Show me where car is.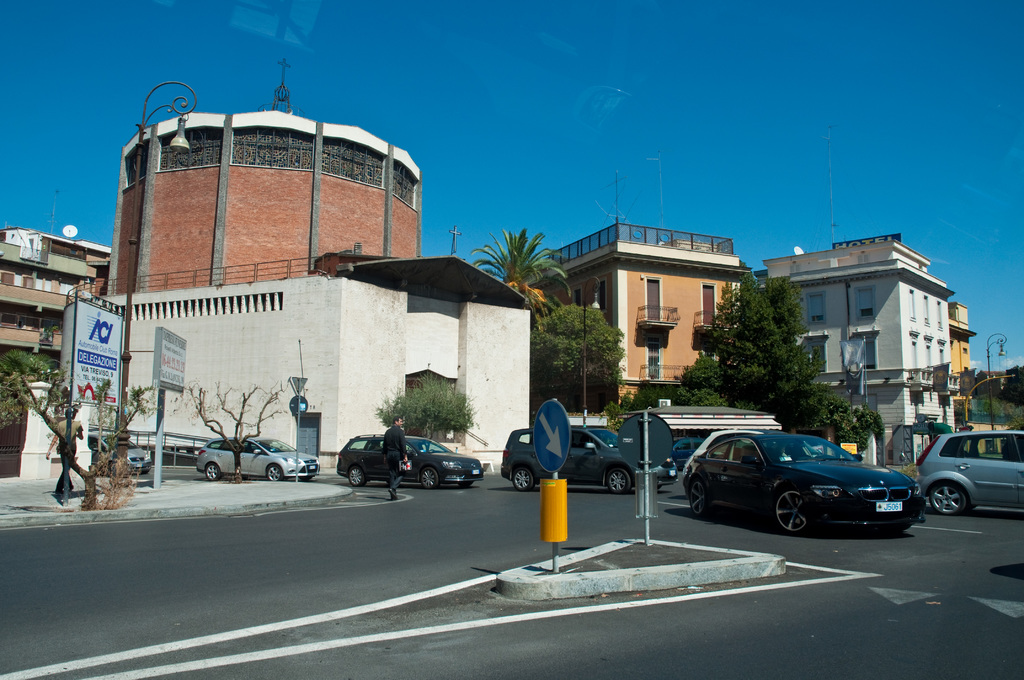
car is at box(500, 424, 676, 492).
